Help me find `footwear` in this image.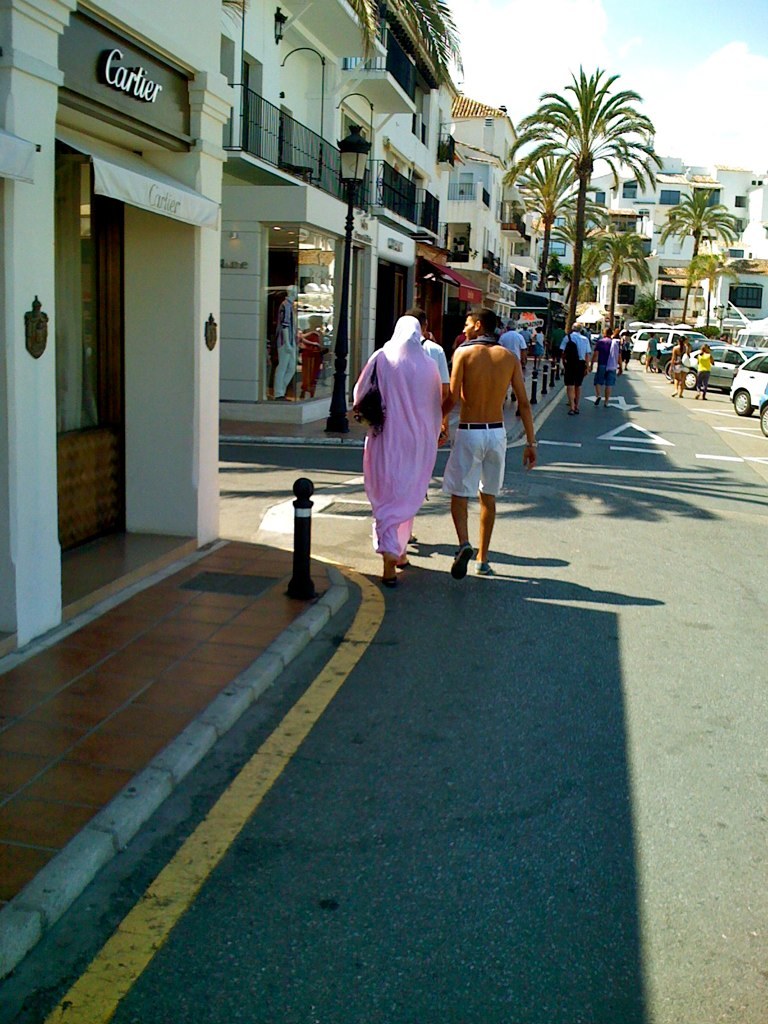
Found it: [x1=382, y1=569, x2=399, y2=591].
